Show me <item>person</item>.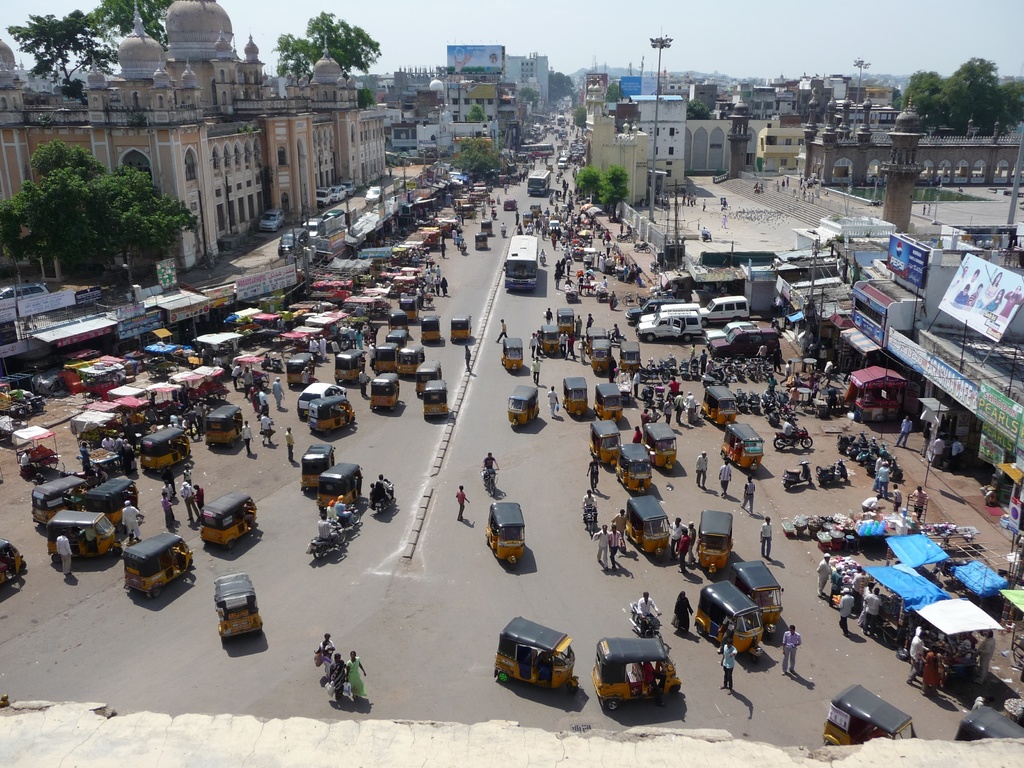
<item>person</item> is here: bbox=(836, 587, 853, 632).
